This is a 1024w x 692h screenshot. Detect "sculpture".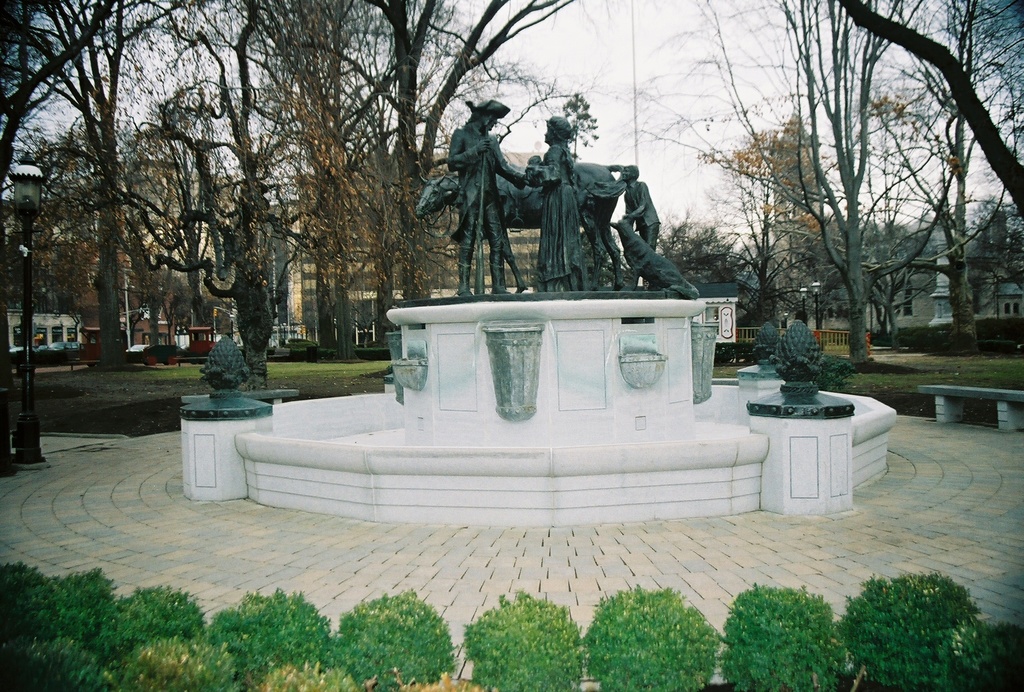
610/215/703/301.
